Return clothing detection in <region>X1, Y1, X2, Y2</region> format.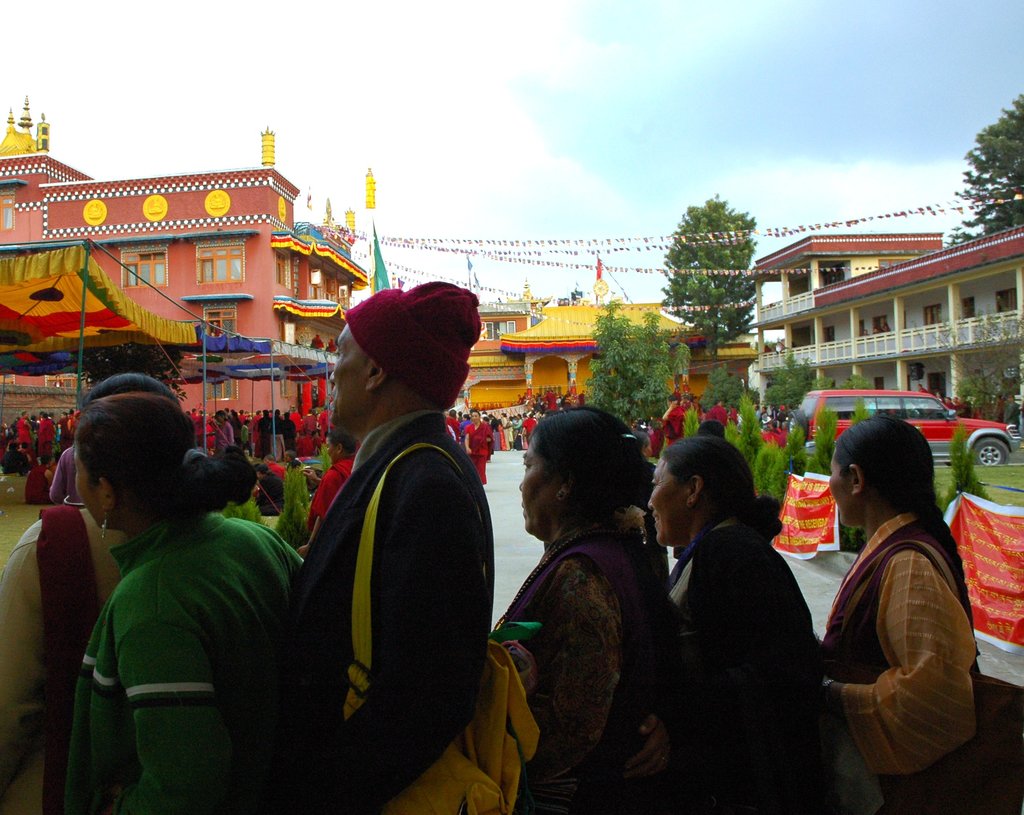
<region>824, 508, 988, 814</region>.
